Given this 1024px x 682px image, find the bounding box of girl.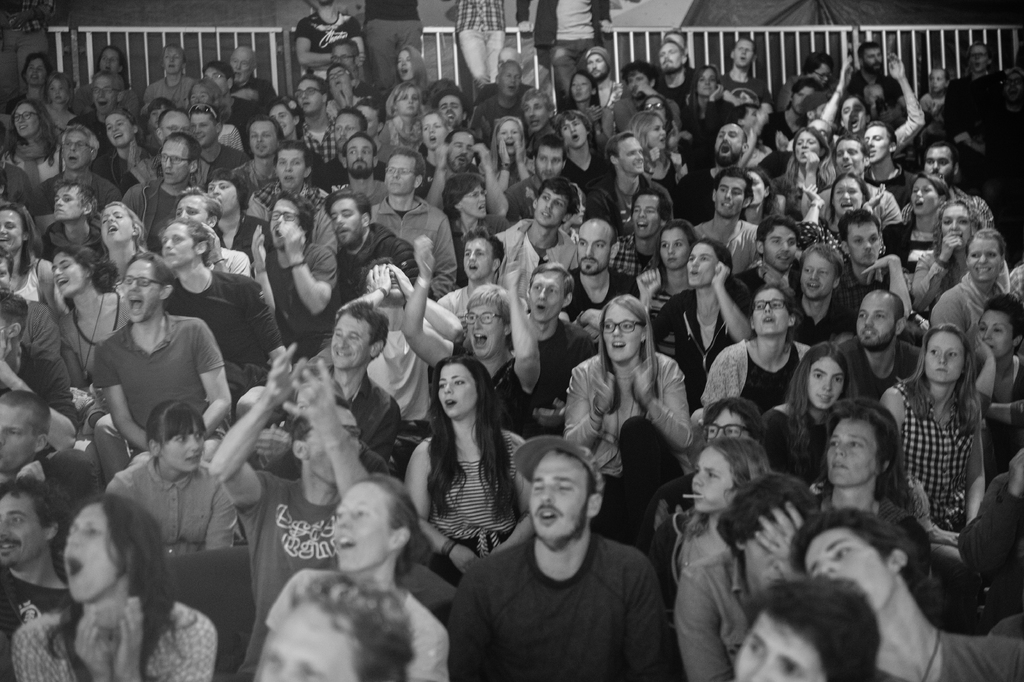
(left=0, top=202, right=60, bottom=315).
